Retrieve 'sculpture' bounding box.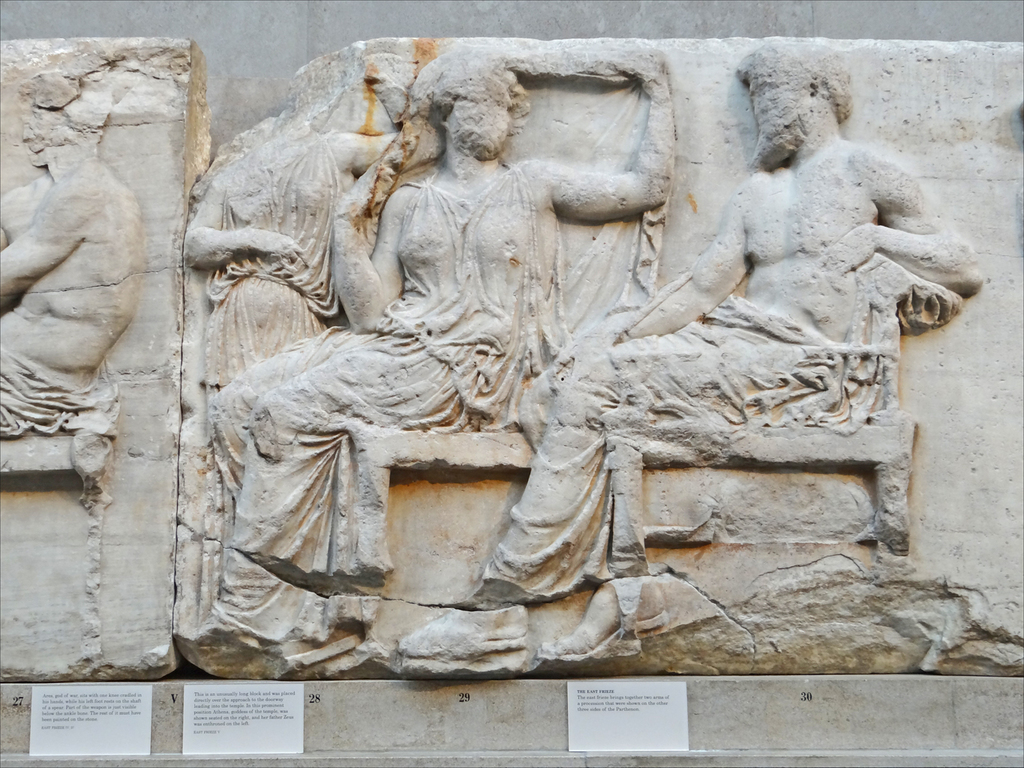
Bounding box: bbox=[194, 47, 695, 648].
